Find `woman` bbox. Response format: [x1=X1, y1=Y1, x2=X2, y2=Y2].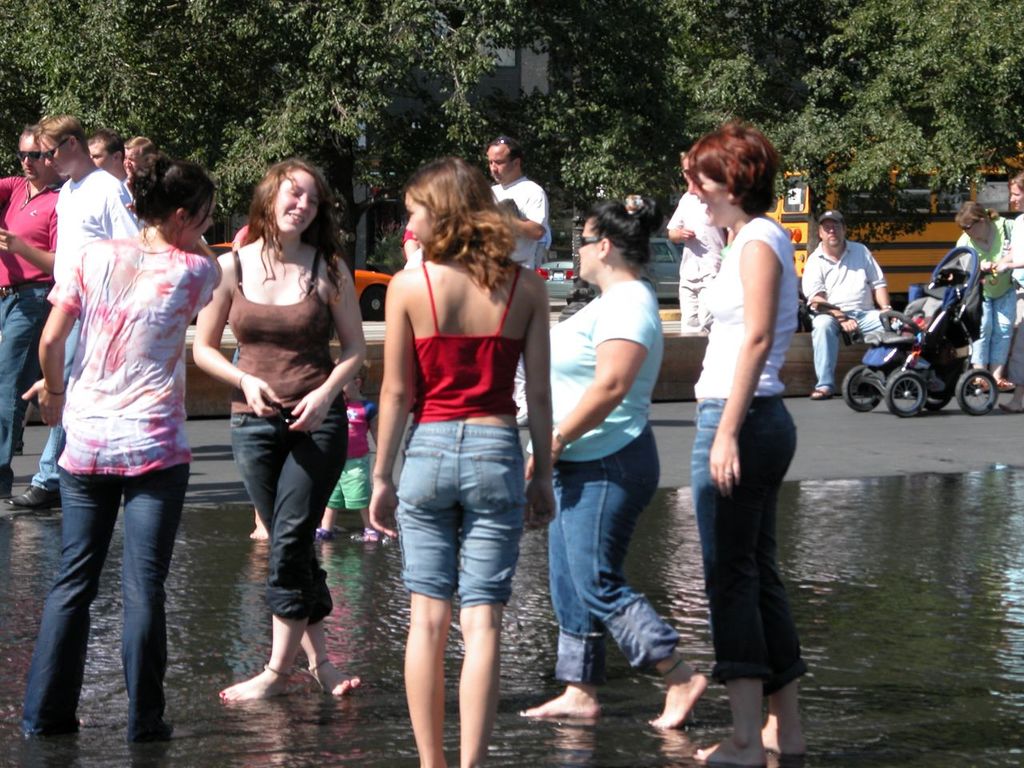
[x1=363, y1=156, x2=558, y2=767].
